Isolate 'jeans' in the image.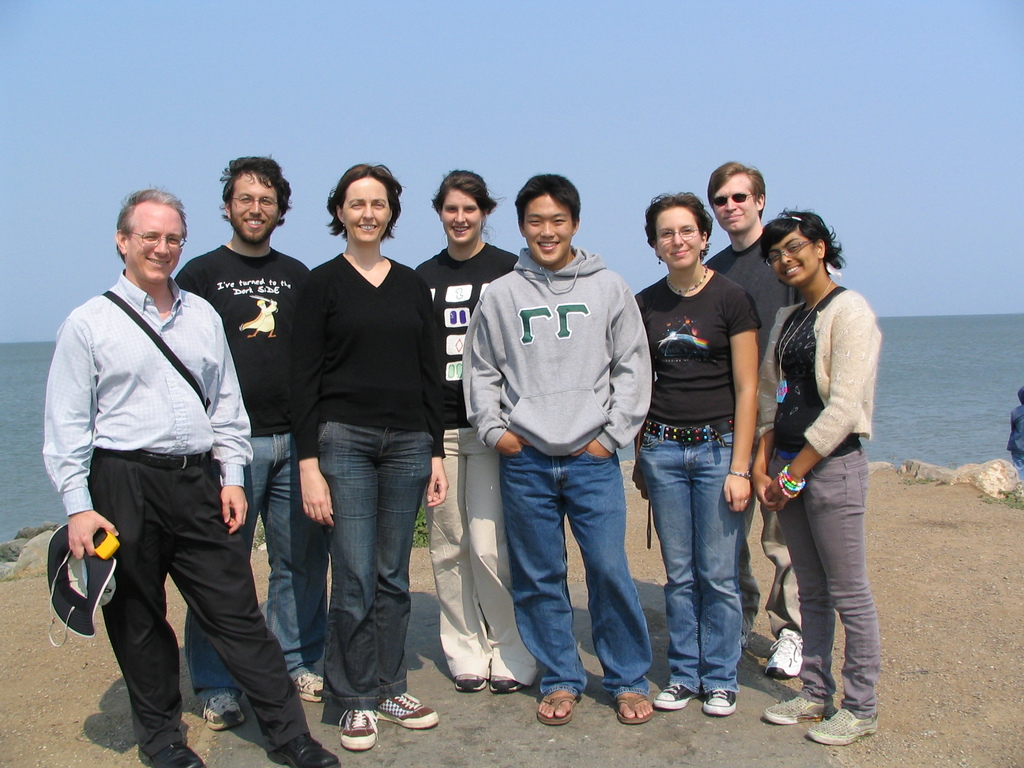
Isolated region: [497, 445, 662, 692].
